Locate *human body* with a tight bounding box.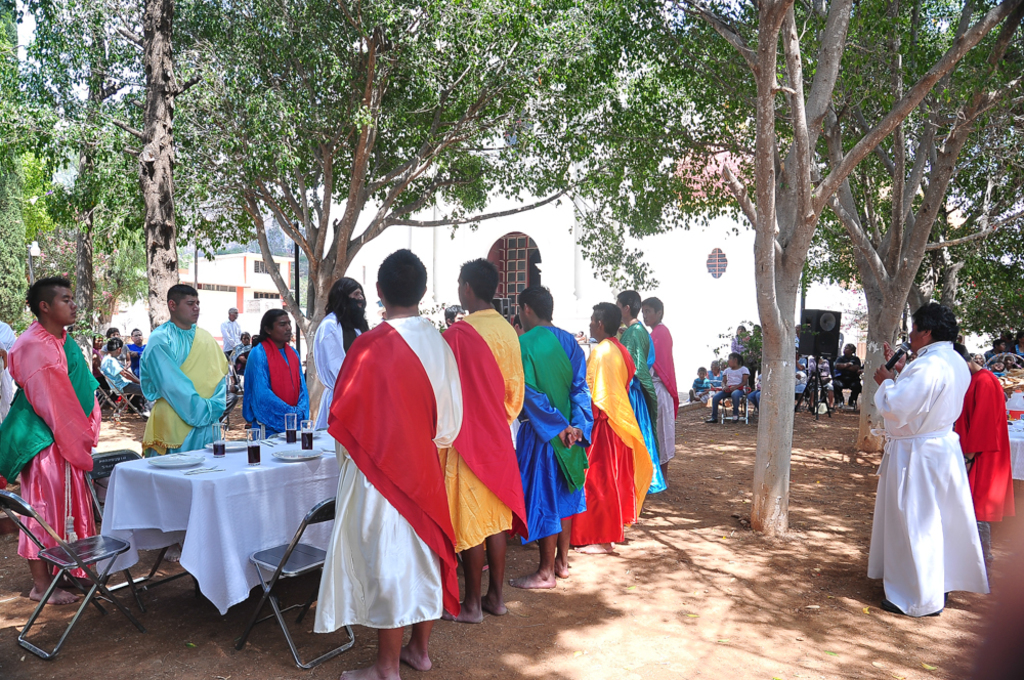
locate(440, 303, 525, 629).
